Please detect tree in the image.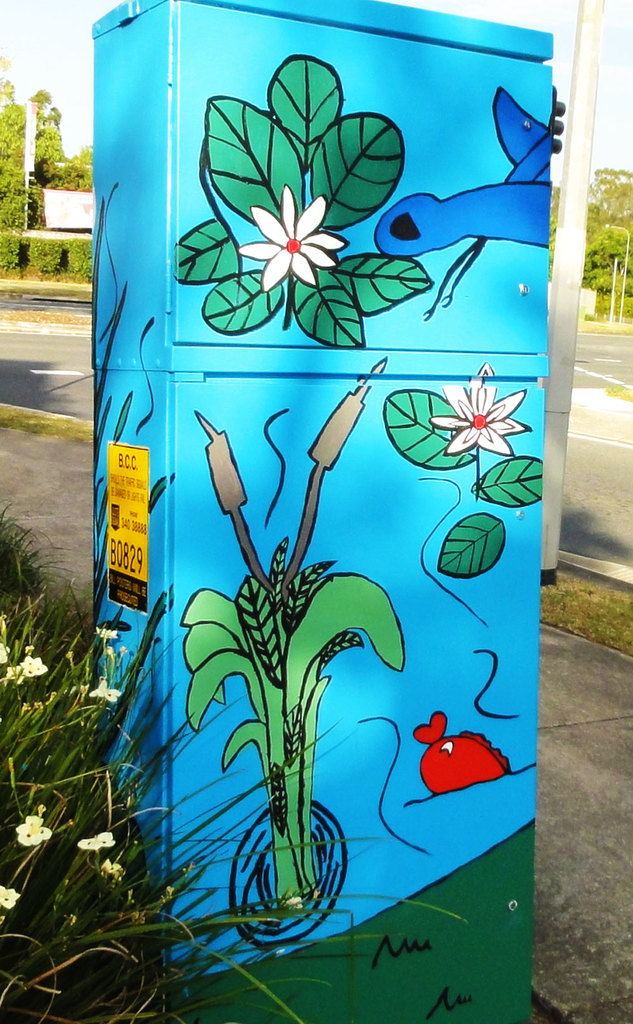
(x1=581, y1=223, x2=632, y2=288).
